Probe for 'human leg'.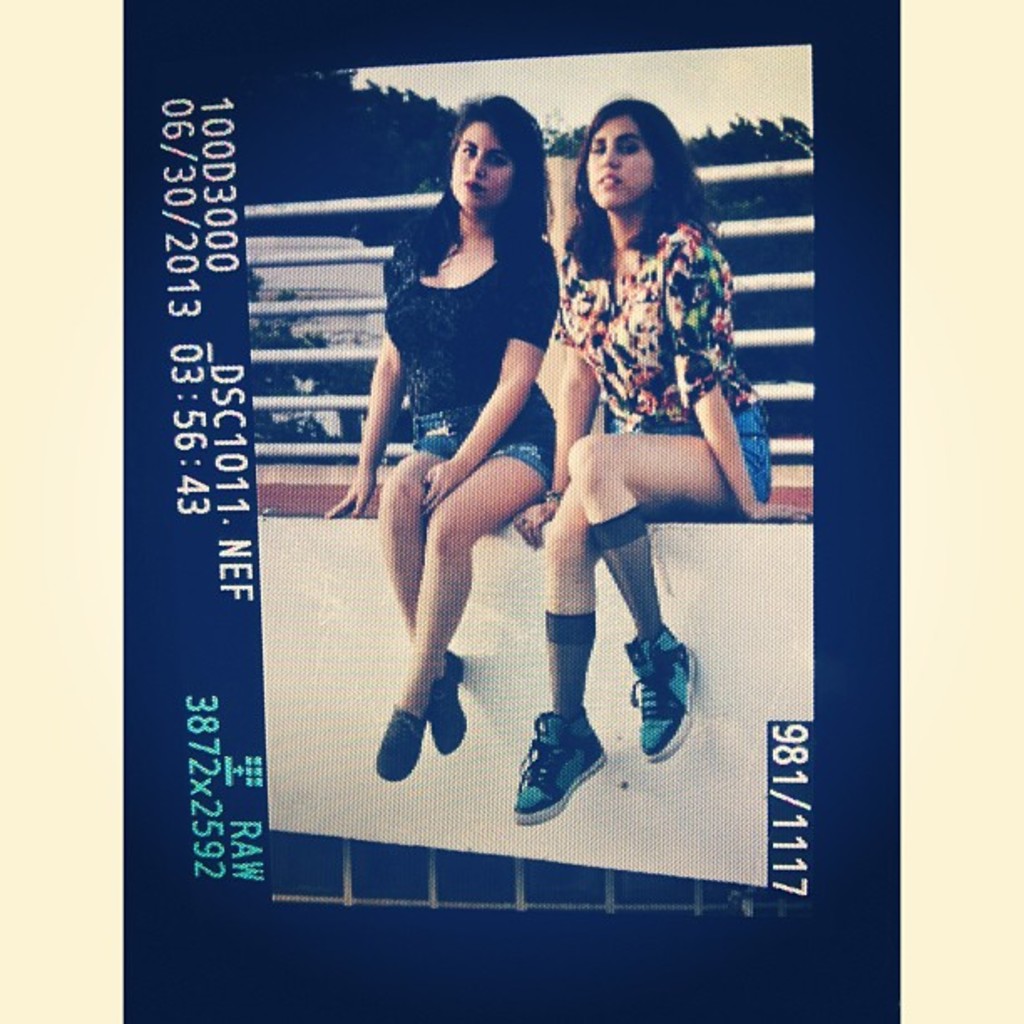
Probe result: BBox(373, 392, 564, 783).
